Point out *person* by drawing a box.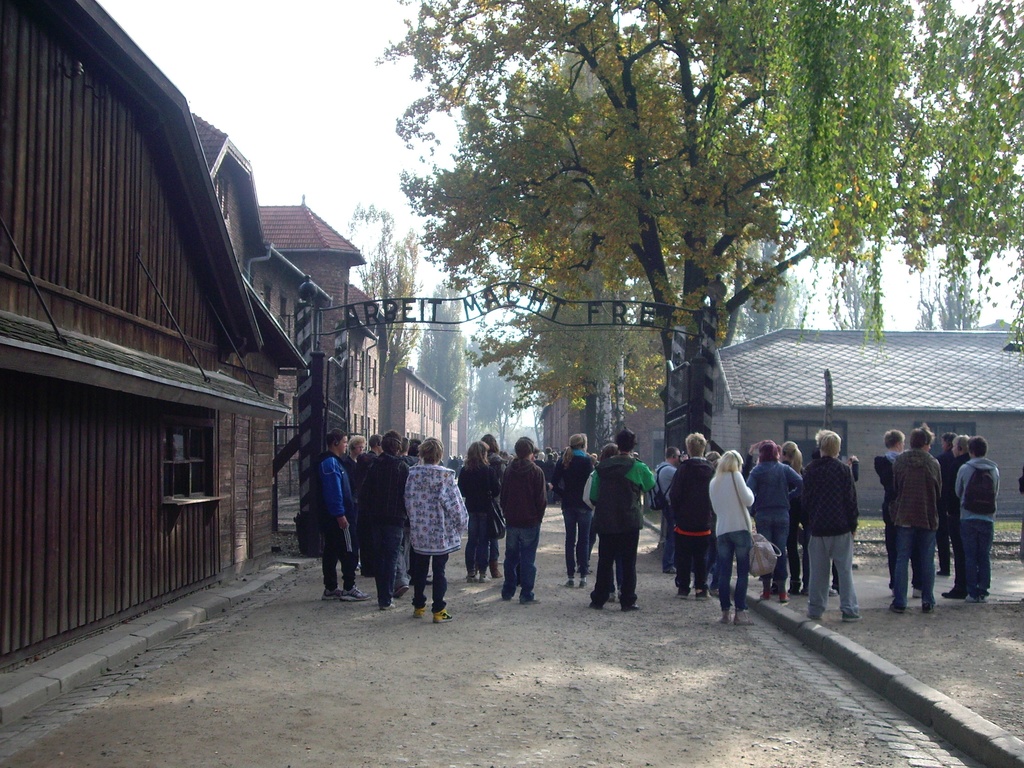
[588, 436, 648, 614].
